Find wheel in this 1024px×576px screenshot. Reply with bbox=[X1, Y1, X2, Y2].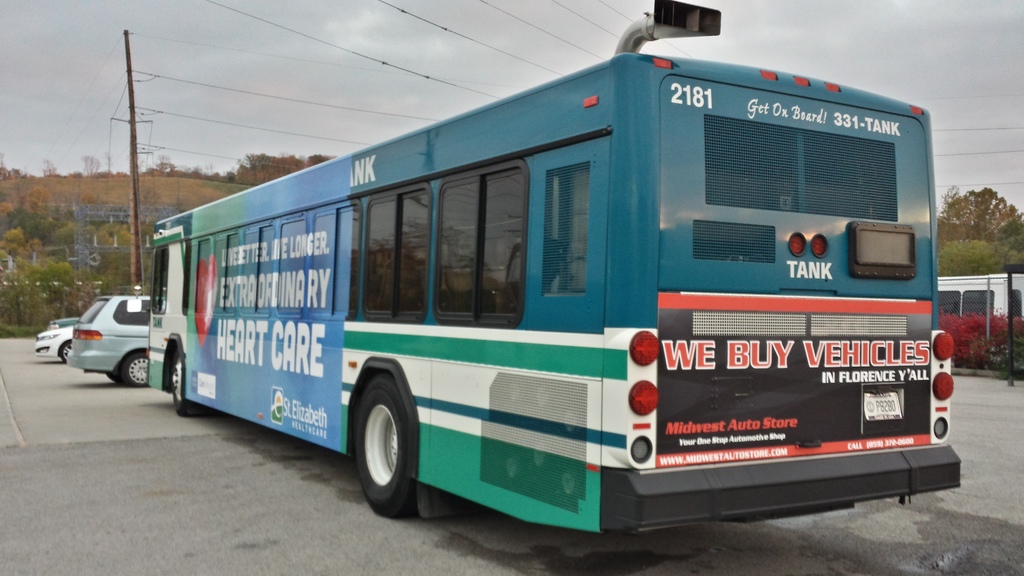
bbox=[108, 374, 117, 383].
